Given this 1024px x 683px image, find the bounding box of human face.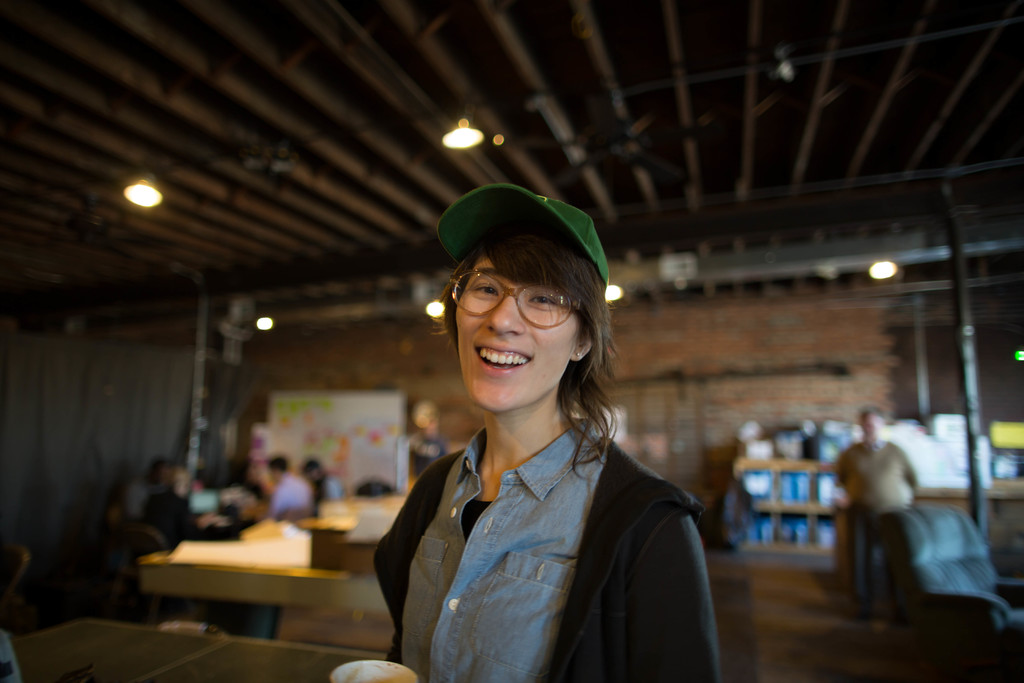
locate(454, 258, 566, 409).
